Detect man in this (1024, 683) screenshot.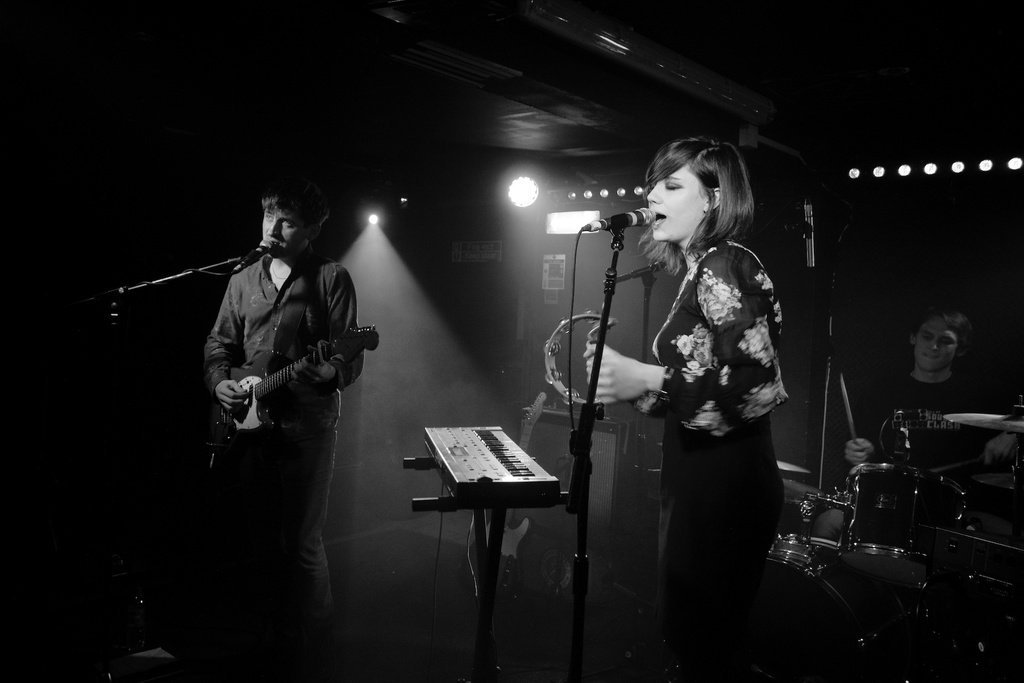
Detection: detection(202, 180, 364, 617).
